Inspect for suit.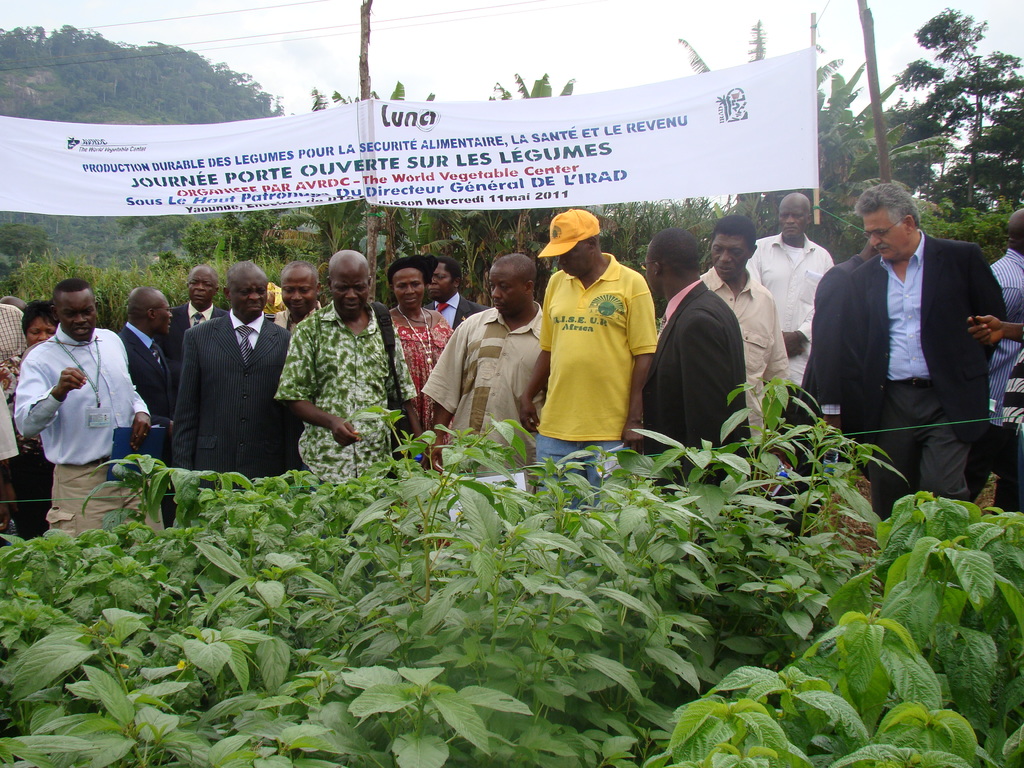
Inspection: x1=118 y1=320 x2=178 y2=532.
